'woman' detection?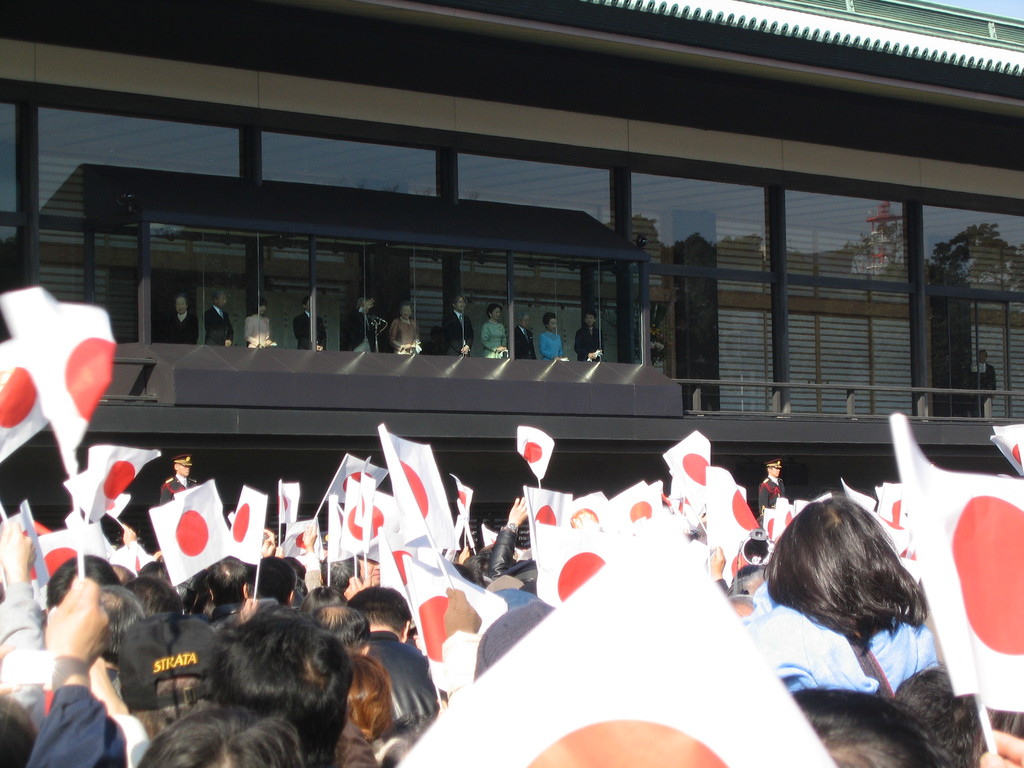
left=481, top=303, right=514, bottom=360
